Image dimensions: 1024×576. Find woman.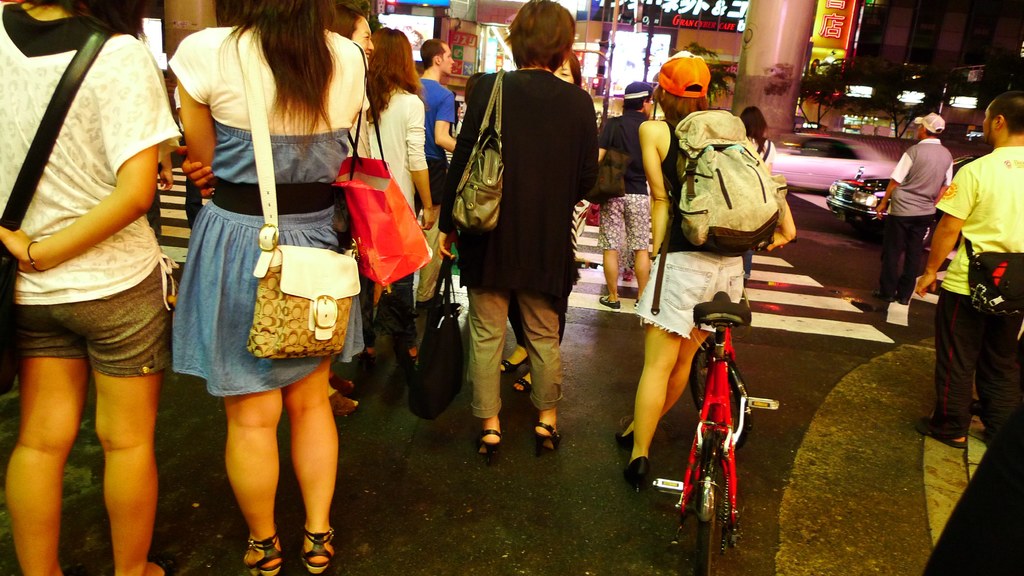
[352, 20, 440, 390].
